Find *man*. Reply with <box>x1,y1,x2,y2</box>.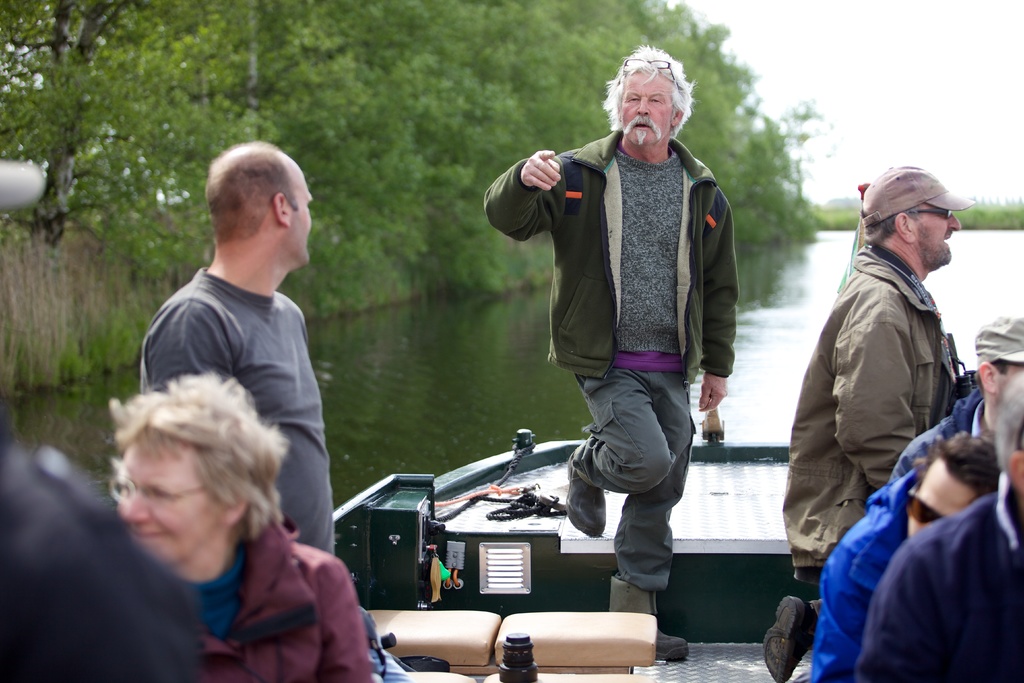
<box>140,129,410,682</box>.
